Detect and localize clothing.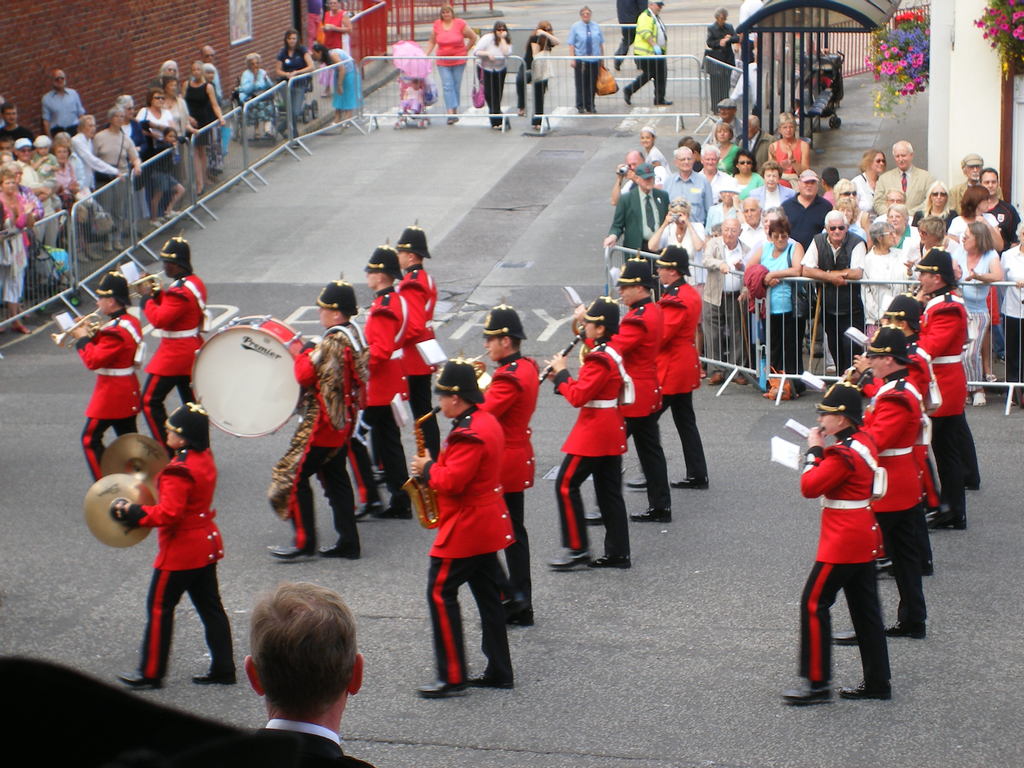
Localized at [238, 72, 275, 121].
